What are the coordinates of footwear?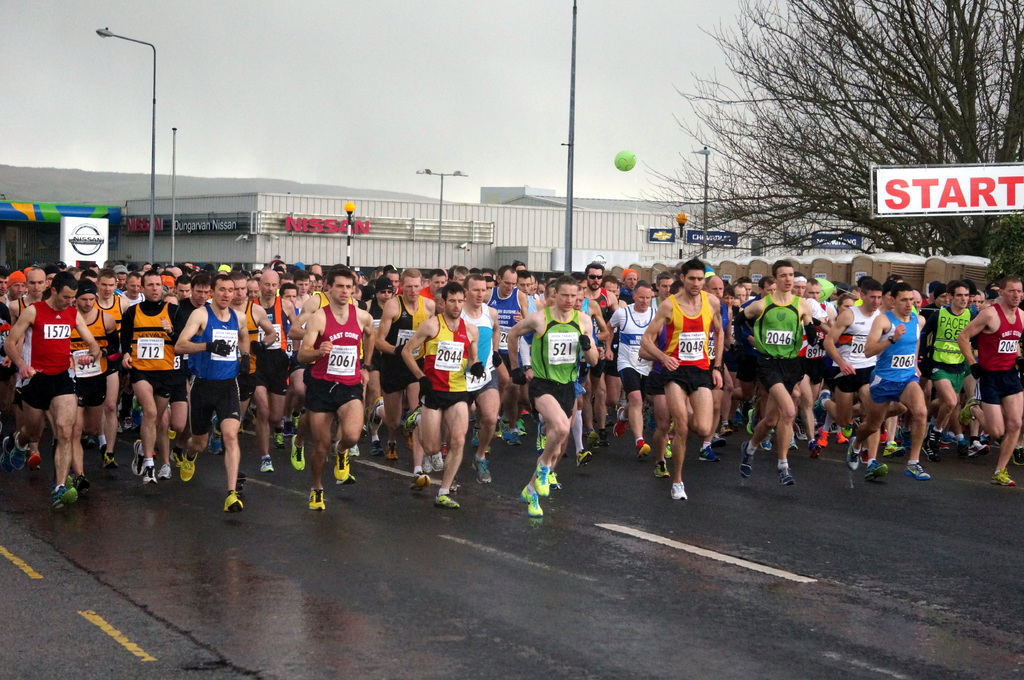
[x1=364, y1=428, x2=368, y2=441].
